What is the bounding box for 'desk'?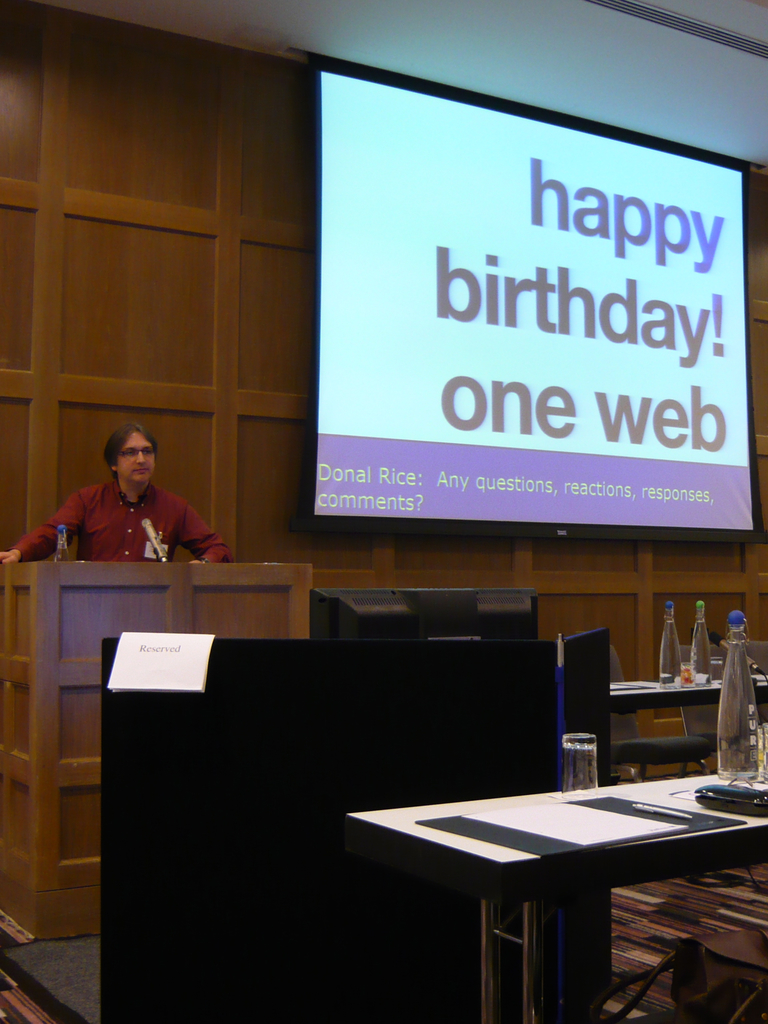
rect(350, 778, 767, 1023).
